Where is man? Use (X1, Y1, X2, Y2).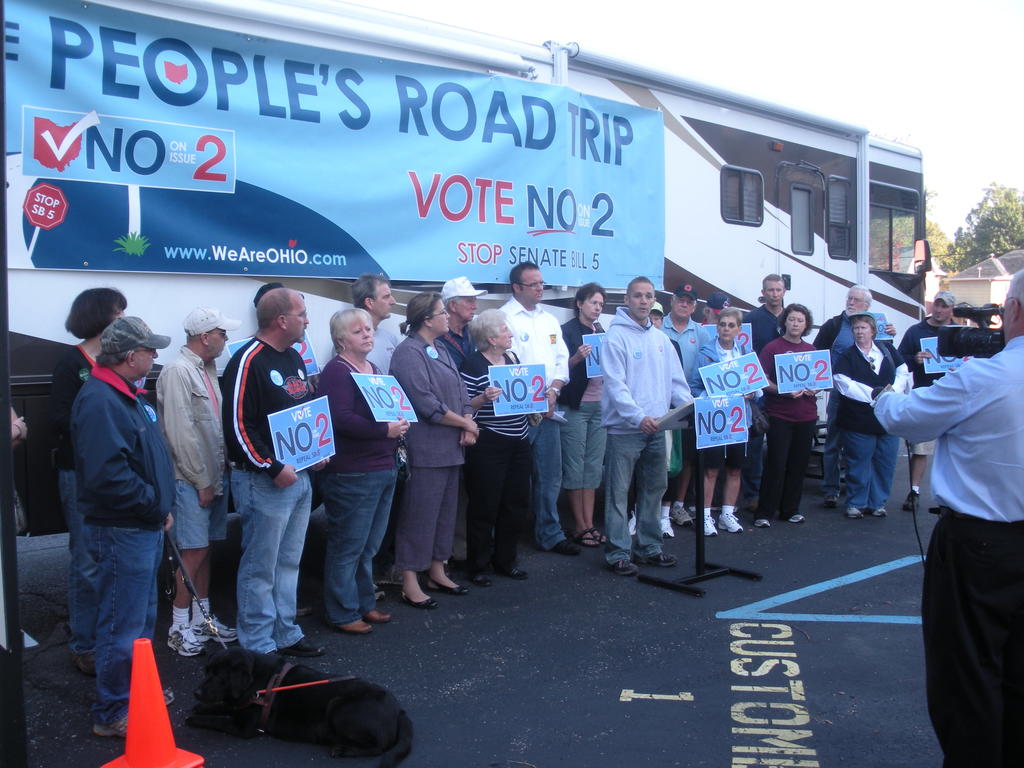
(157, 304, 244, 659).
